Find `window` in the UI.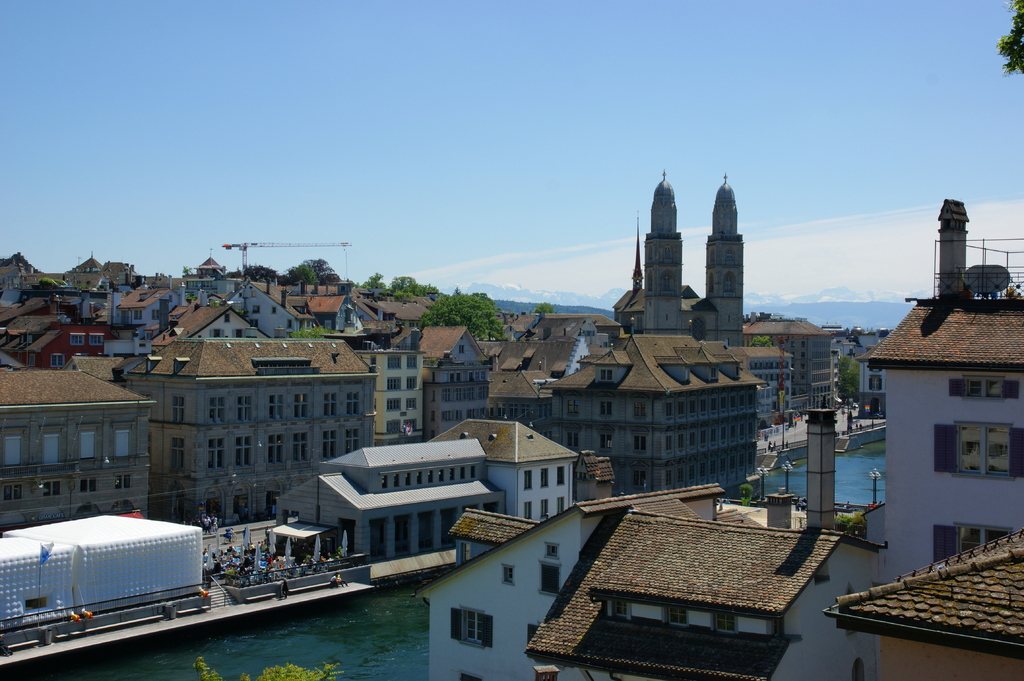
UI element at Rect(538, 464, 552, 489).
